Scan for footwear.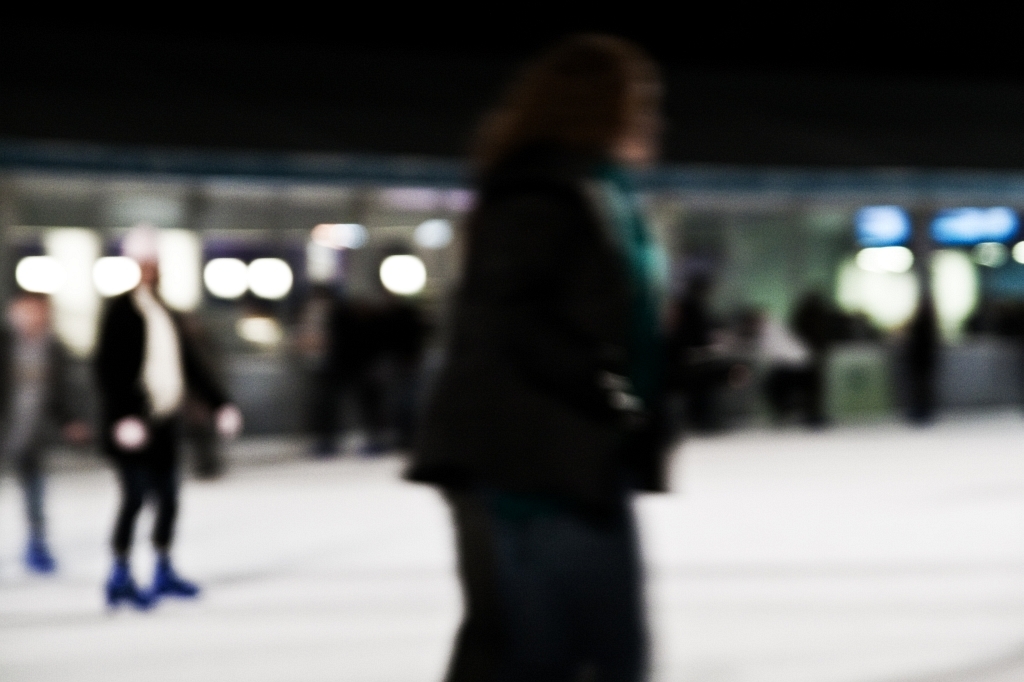
Scan result: [144,548,195,594].
